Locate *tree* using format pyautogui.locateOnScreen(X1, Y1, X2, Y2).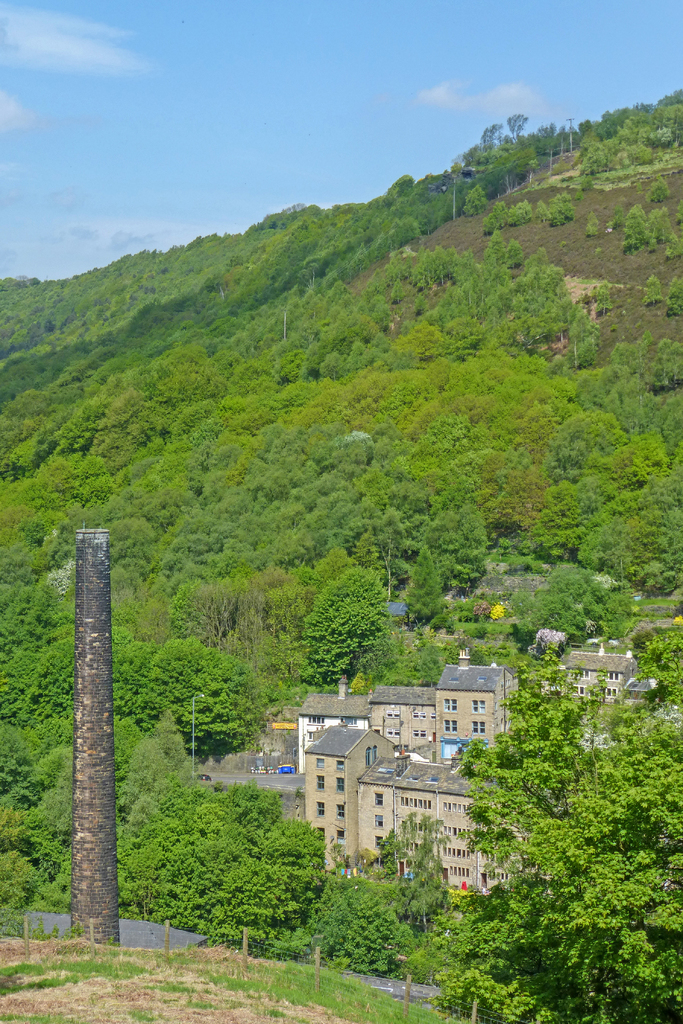
pyautogui.locateOnScreen(451, 652, 682, 1023).
